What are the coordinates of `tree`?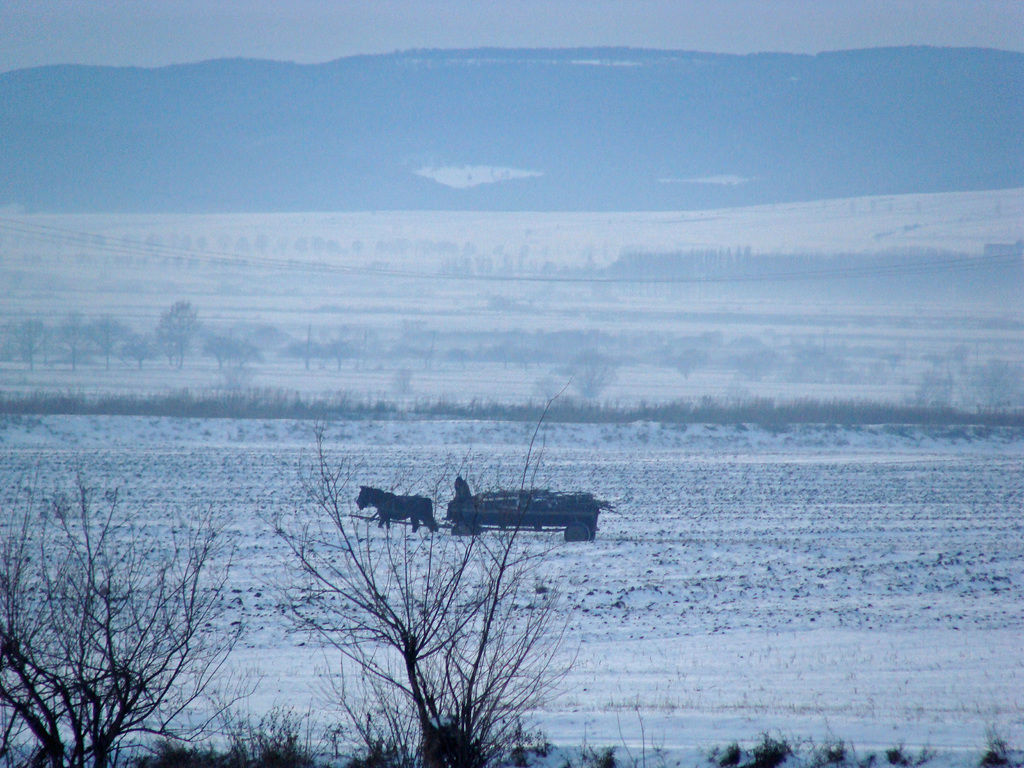
crop(961, 356, 1023, 405).
